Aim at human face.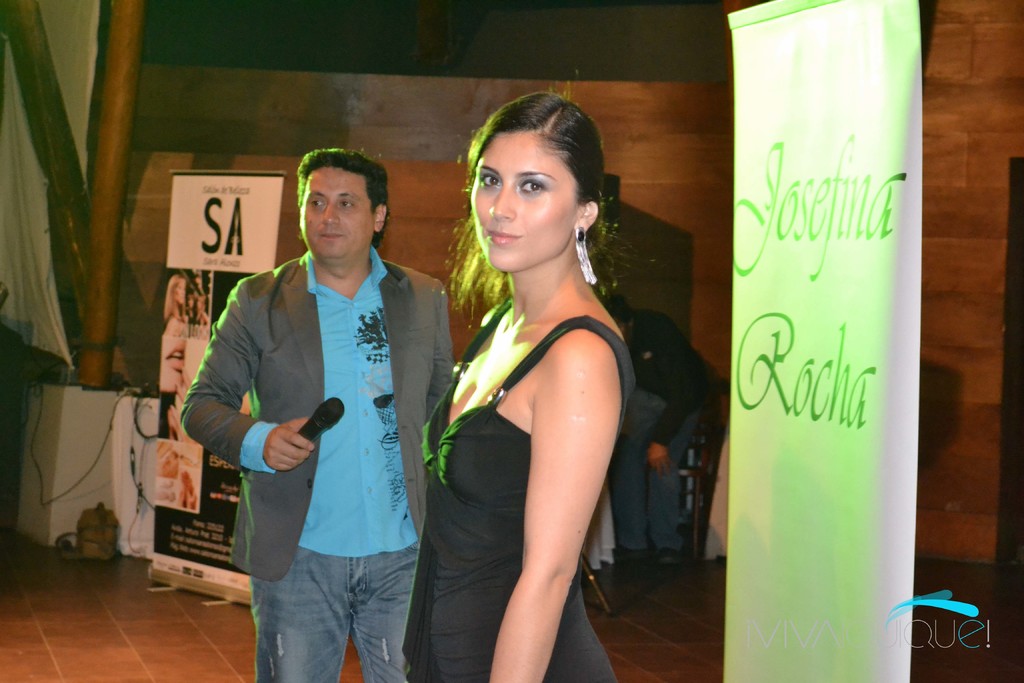
Aimed at <box>472,129,573,272</box>.
